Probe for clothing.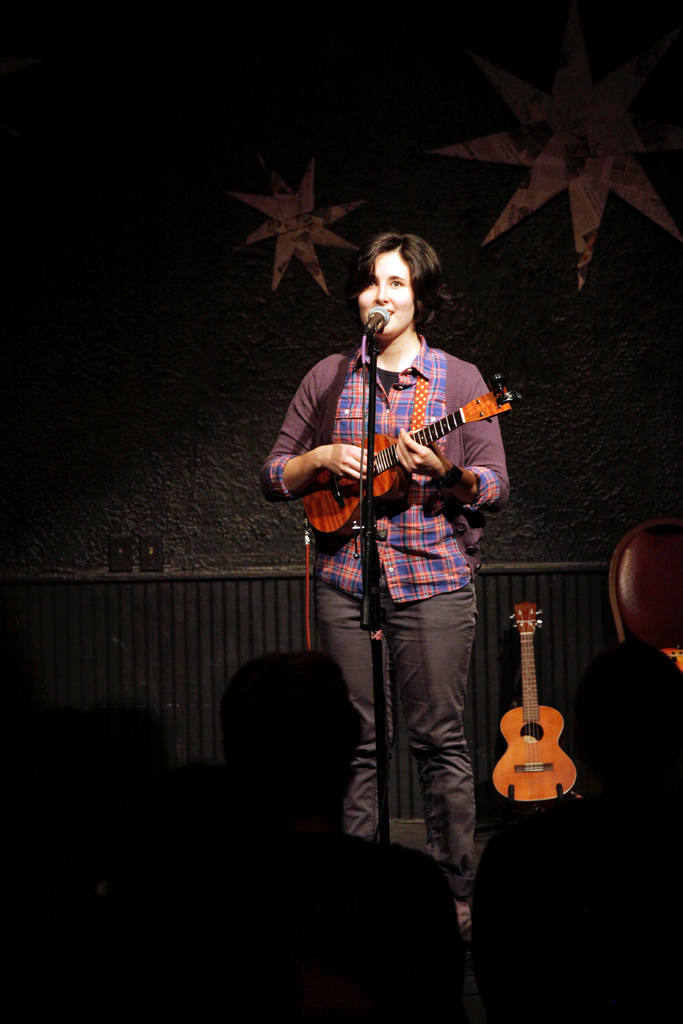
Probe result: [left=261, top=330, right=510, bottom=904].
